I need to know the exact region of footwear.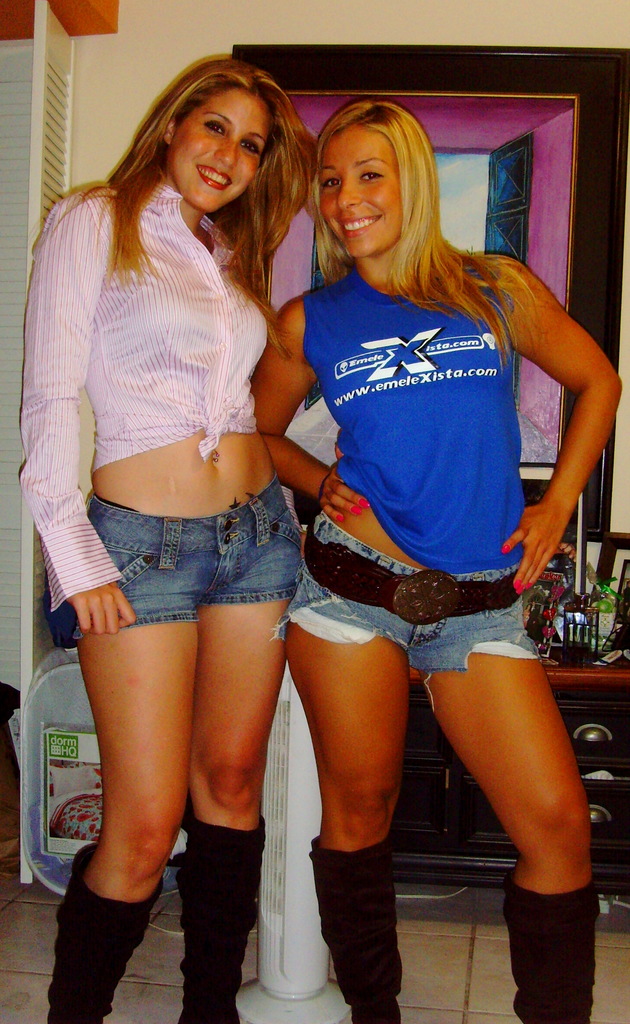
Region: BBox(307, 830, 405, 1023).
